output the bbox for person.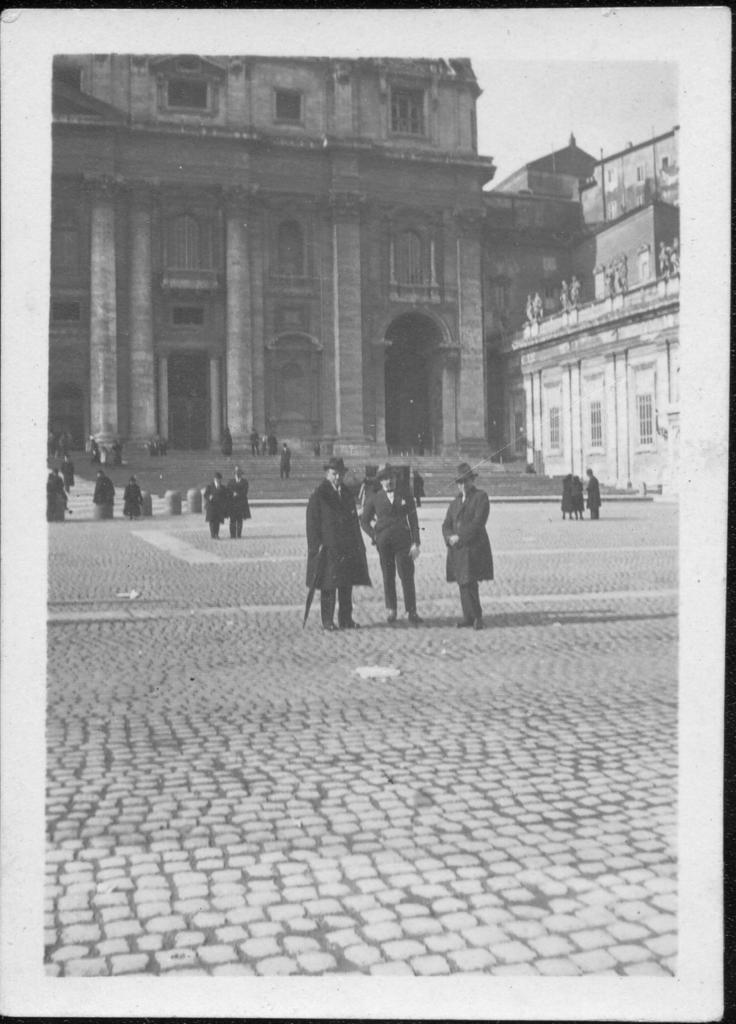
Rect(87, 442, 98, 465).
